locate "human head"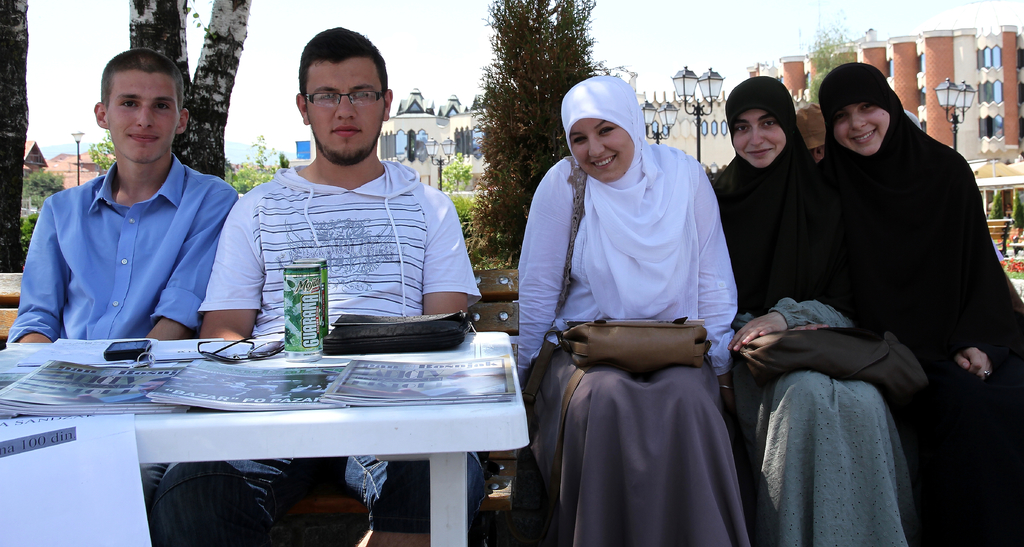
<box>820,64,908,161</box>
